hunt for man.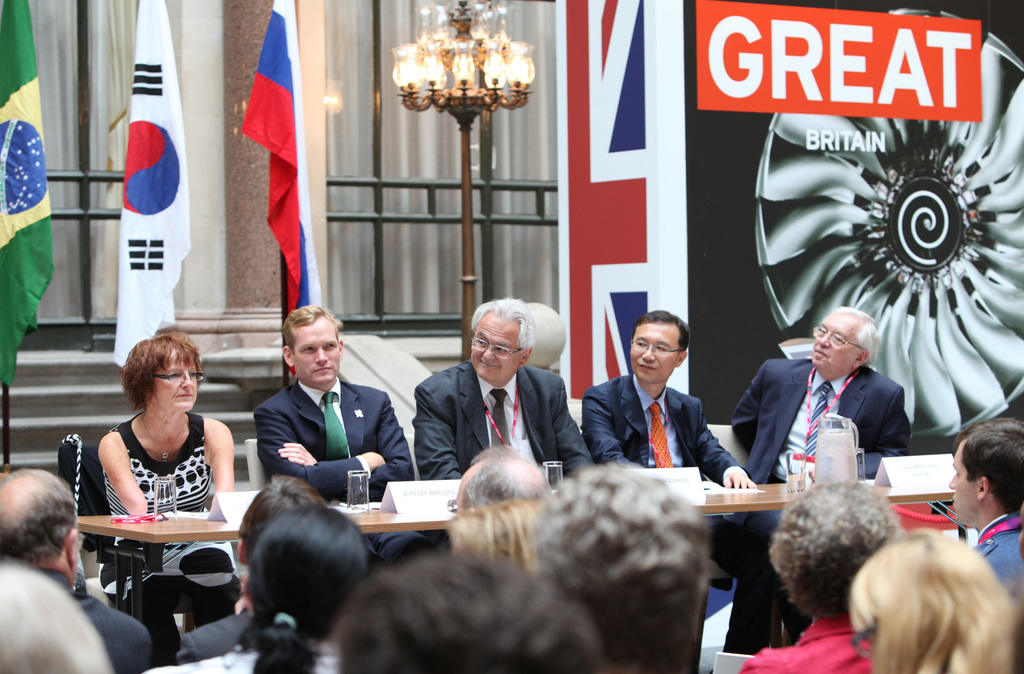
Hunted down at box(166, 464, 325, 664).
